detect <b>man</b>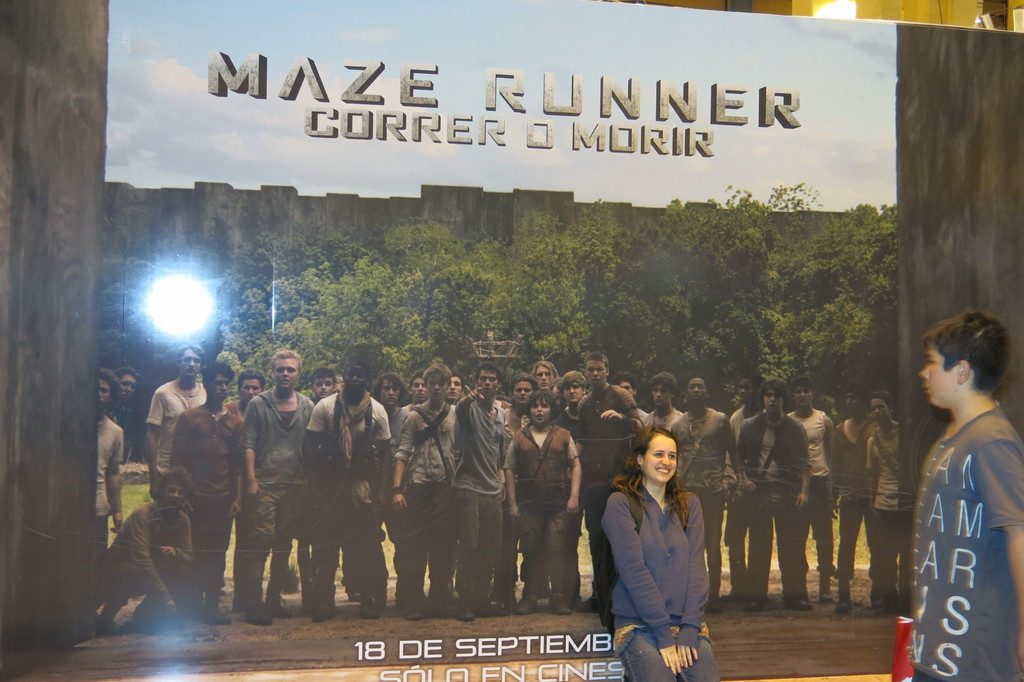
114 362 145 441
